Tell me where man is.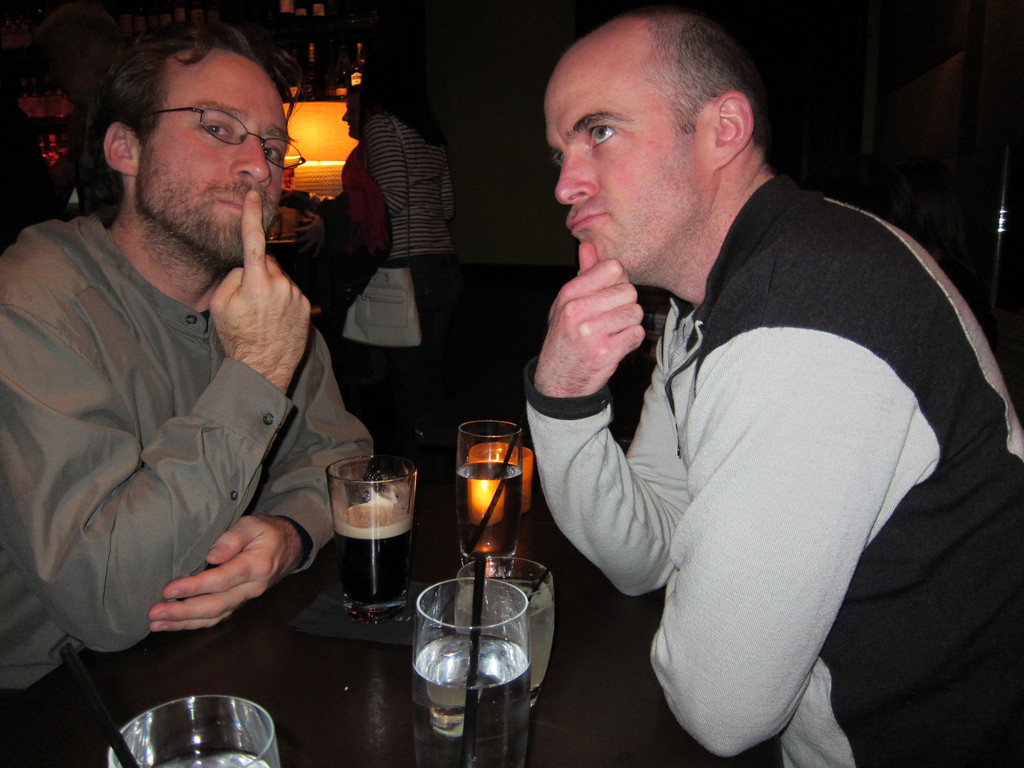
man is at l=523, t=3, r=1023, b=767.
